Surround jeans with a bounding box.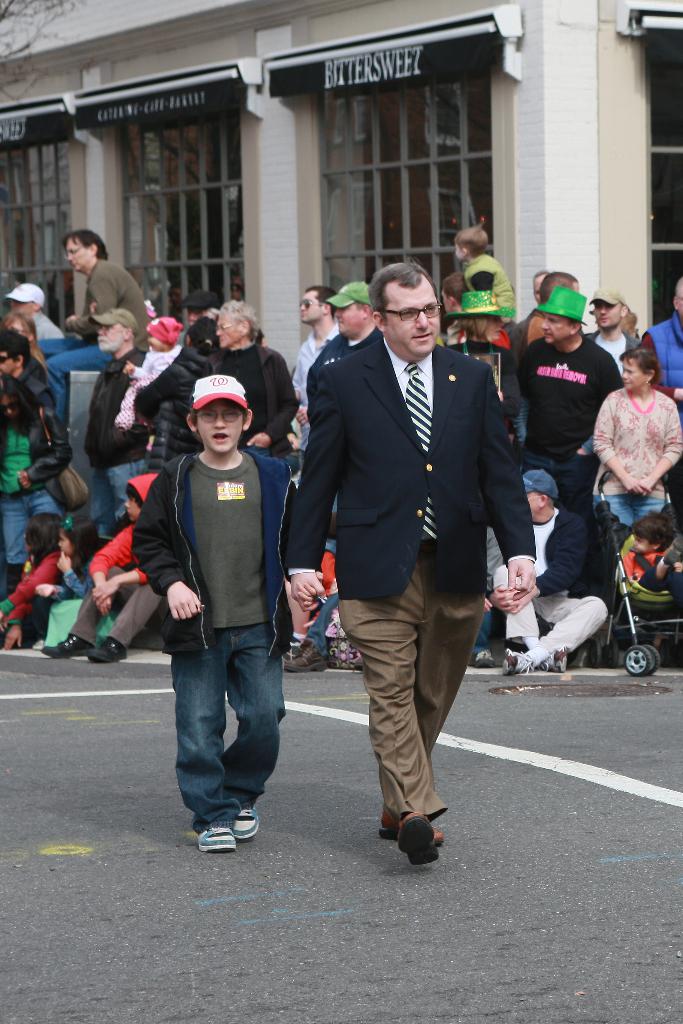
rect(174, 620, 290, 833).
